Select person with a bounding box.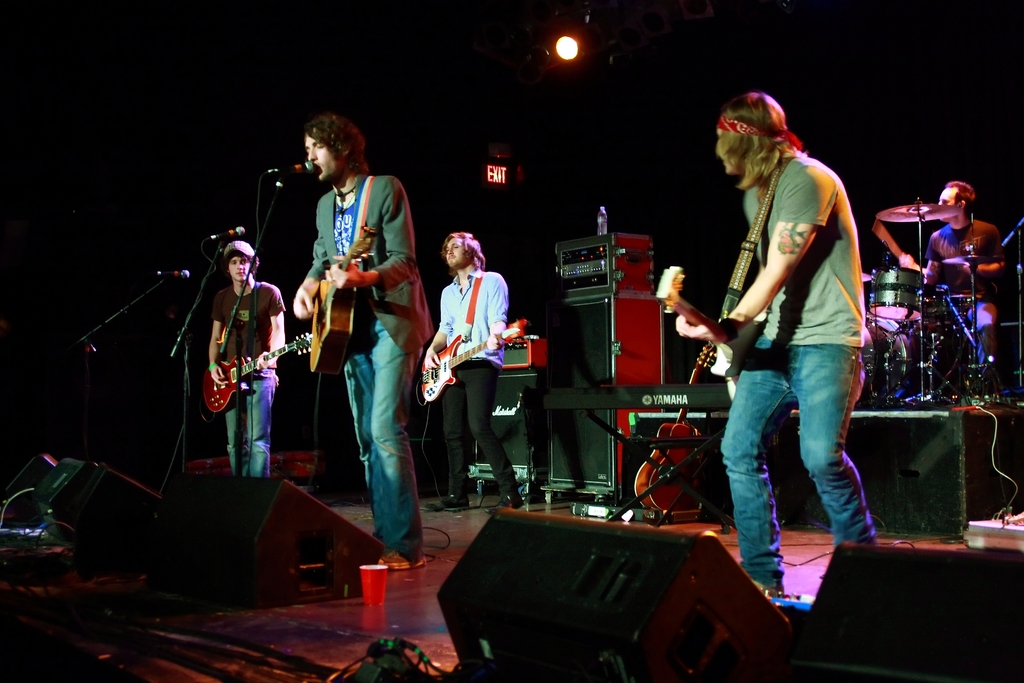
(207, 239, 287, 478).
